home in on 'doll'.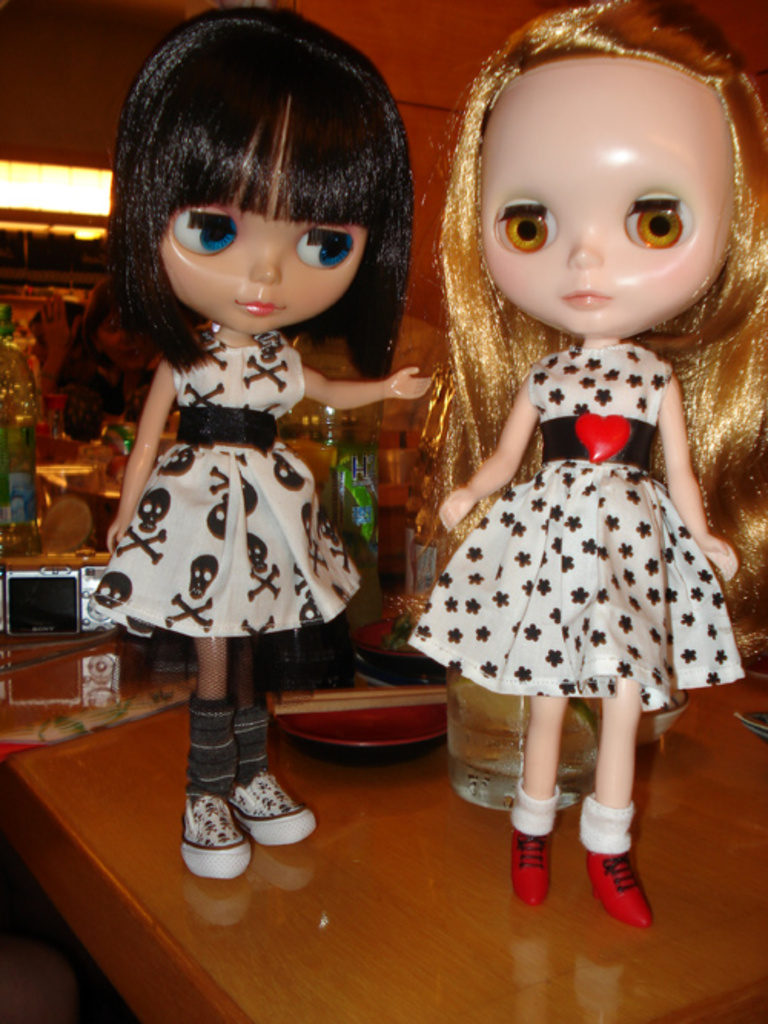
Homed in at [389,0,766,930].
